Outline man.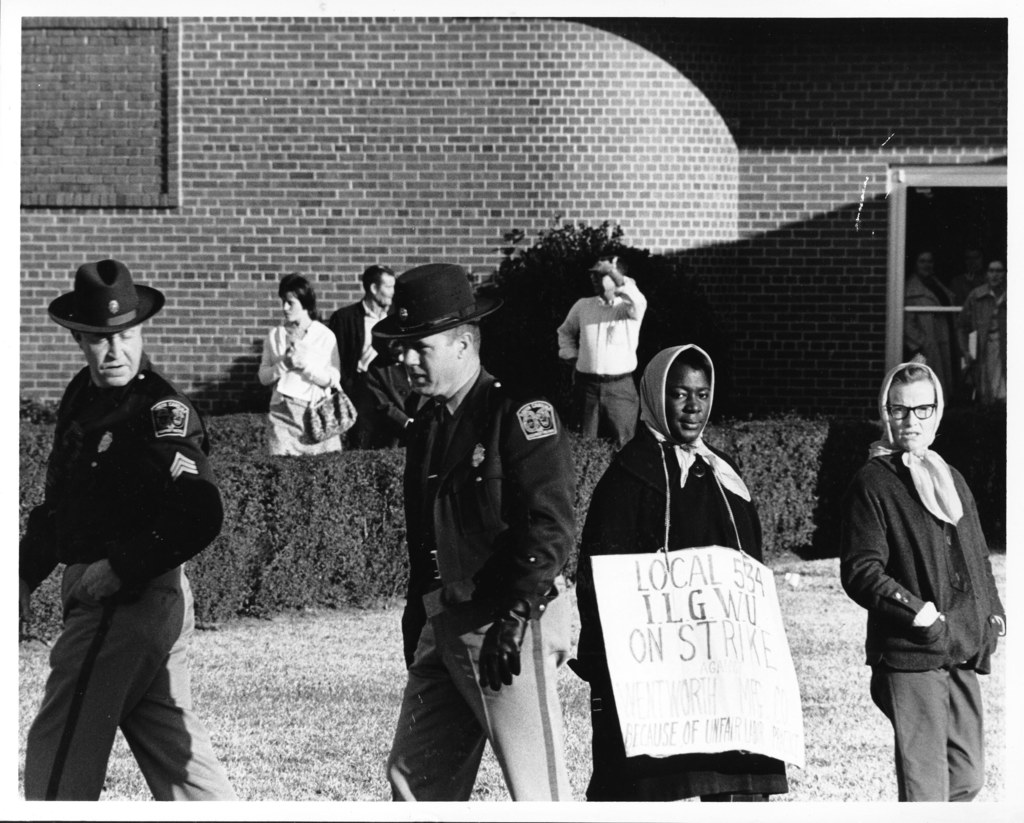
Outline: locate(380, 261, 577, 800).
